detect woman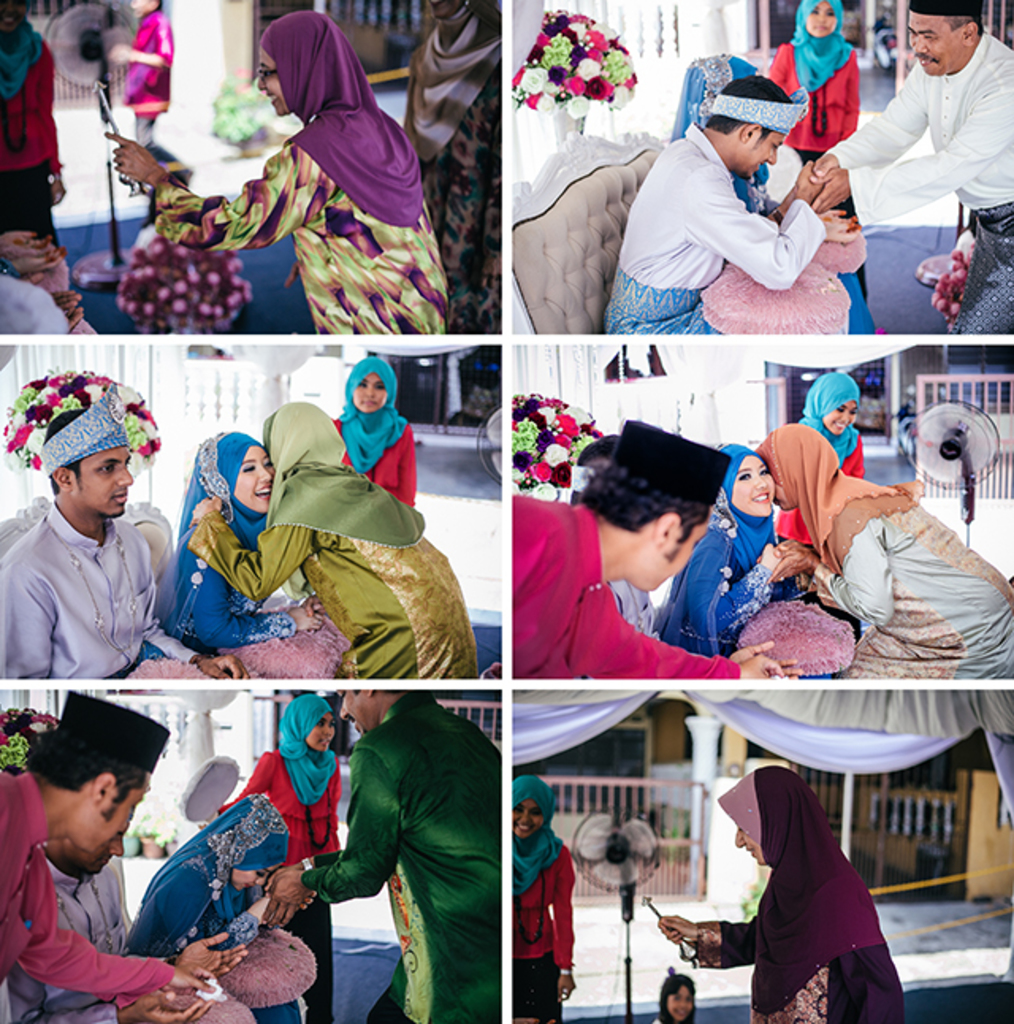
bbox=(117, 800, 314, 1022)
